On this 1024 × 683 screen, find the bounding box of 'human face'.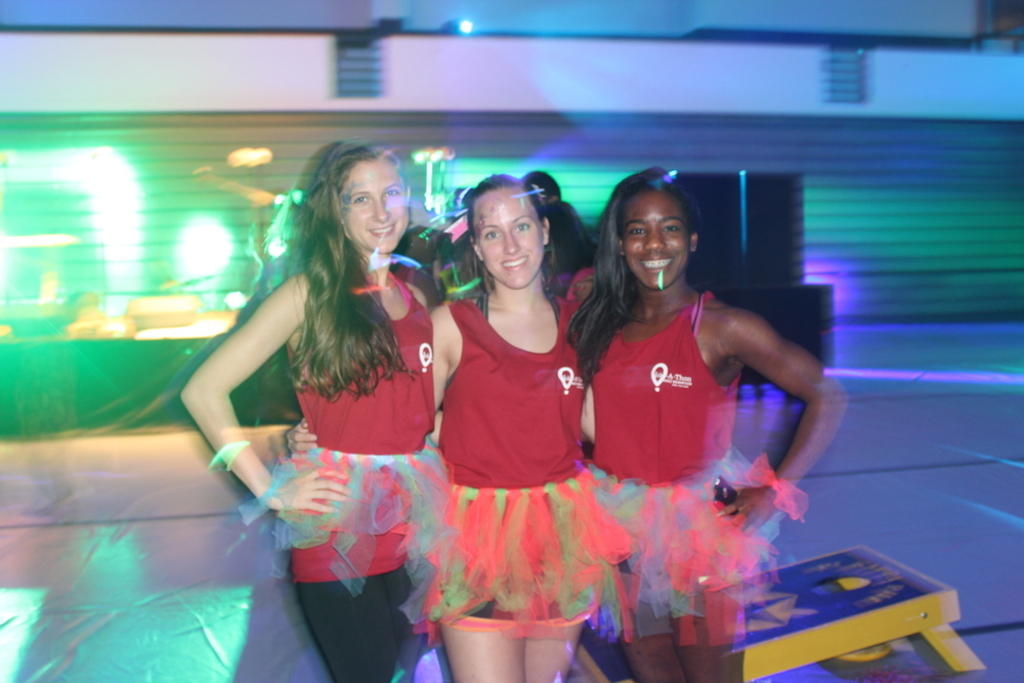
Bounding box: [x1=626, y1=189, x2=690, y2=287].
